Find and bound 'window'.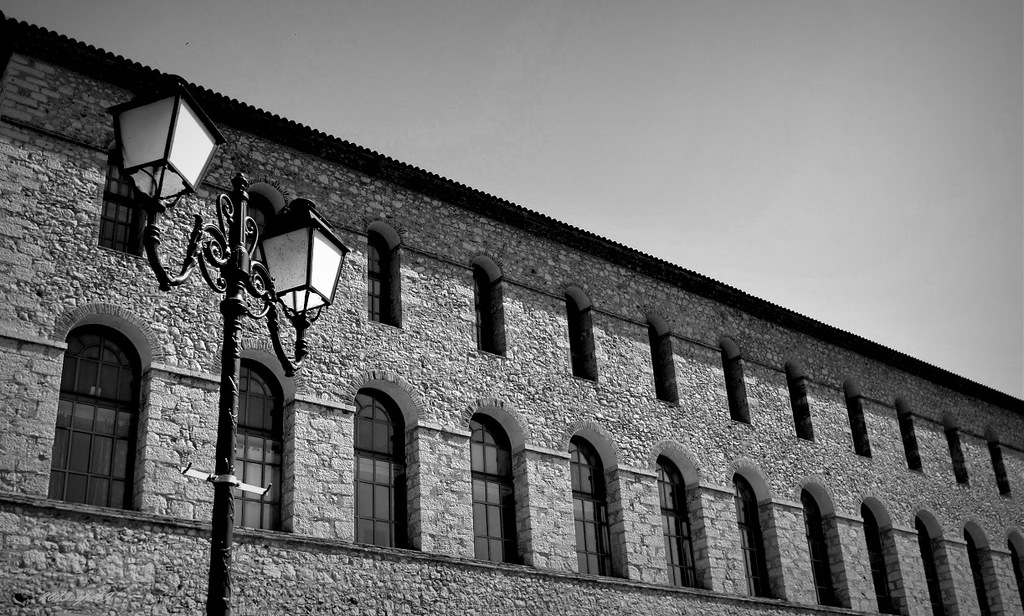
Bound: (x1=229, y1=360, x2=280, y2=530).
